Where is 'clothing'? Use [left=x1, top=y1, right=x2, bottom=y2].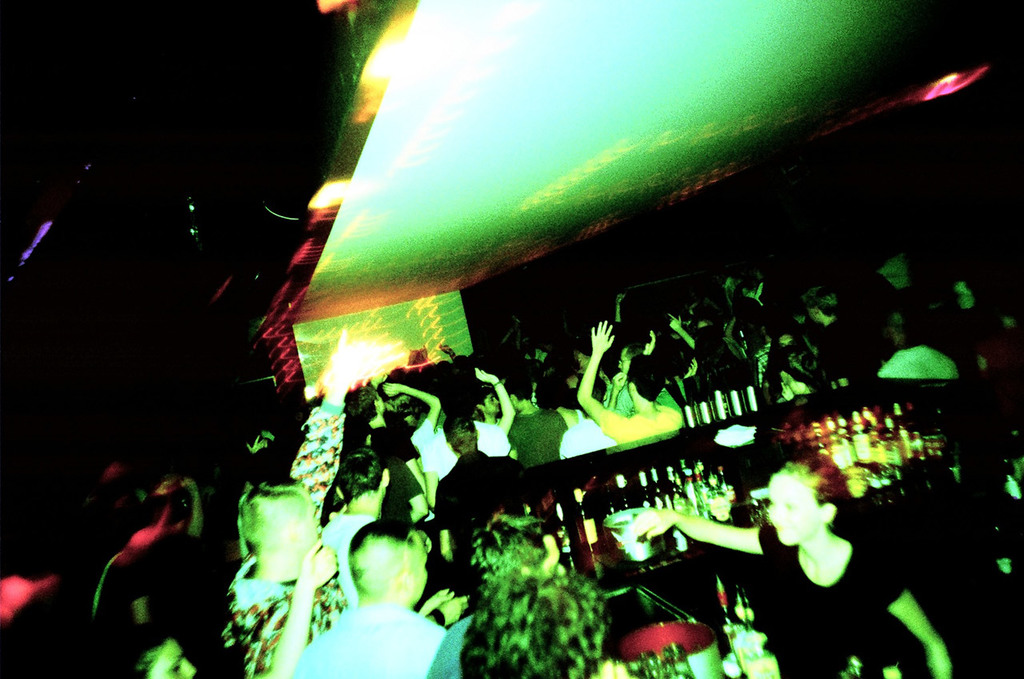
[left=762, top=517, right=908, bottom=678].
